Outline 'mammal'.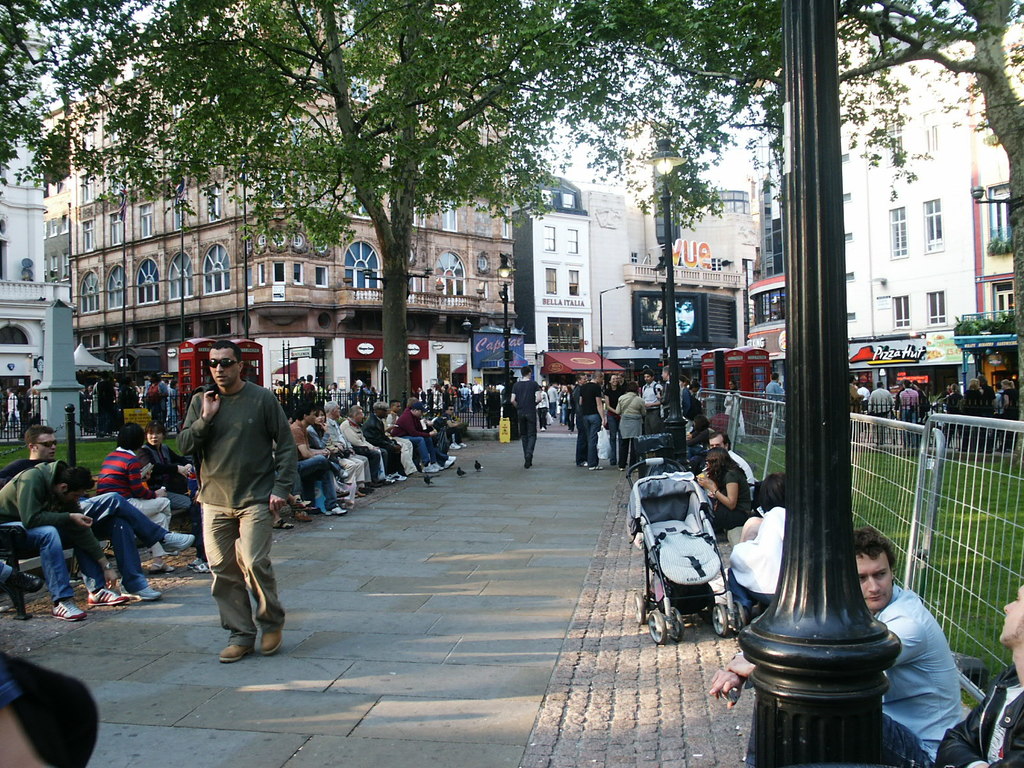
Outline: rect(697, 445, 751, 538).
